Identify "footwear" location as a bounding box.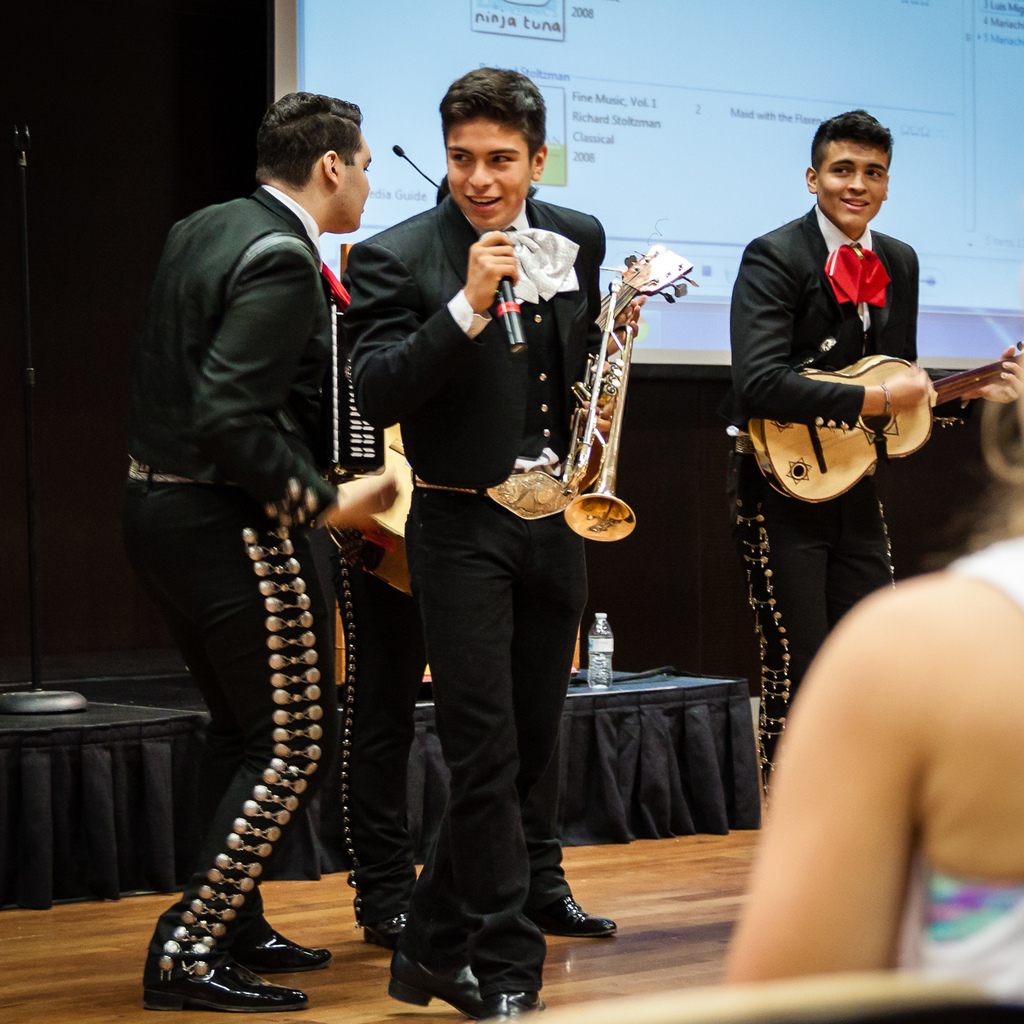
l=527, t=890, r=618, b=938.
